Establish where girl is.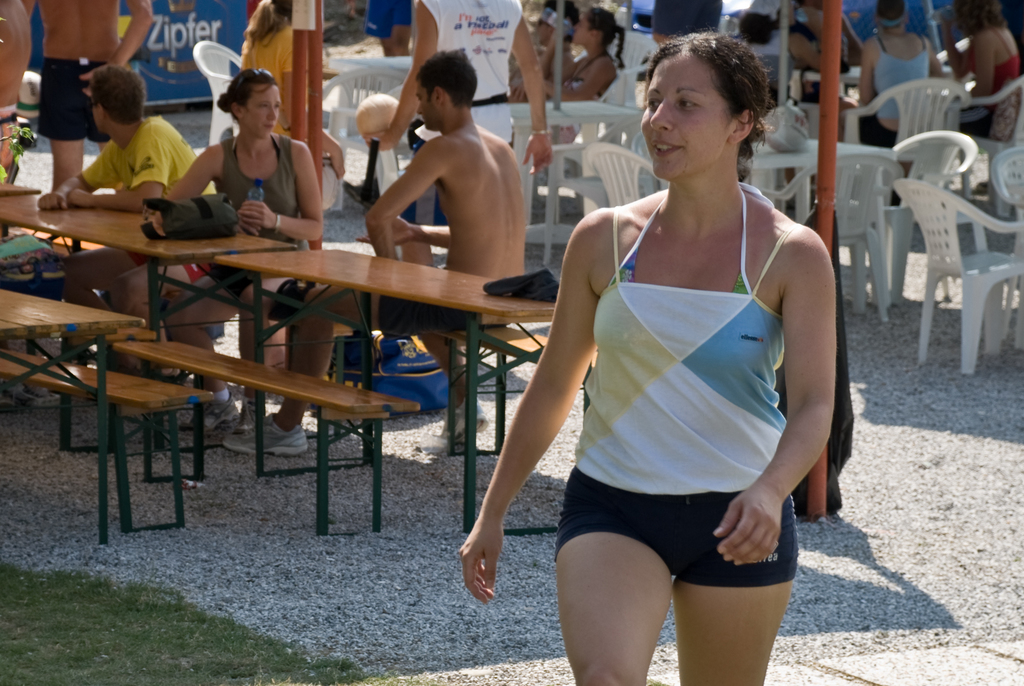
Established at <region>166, 67, 325, 430</region>.
